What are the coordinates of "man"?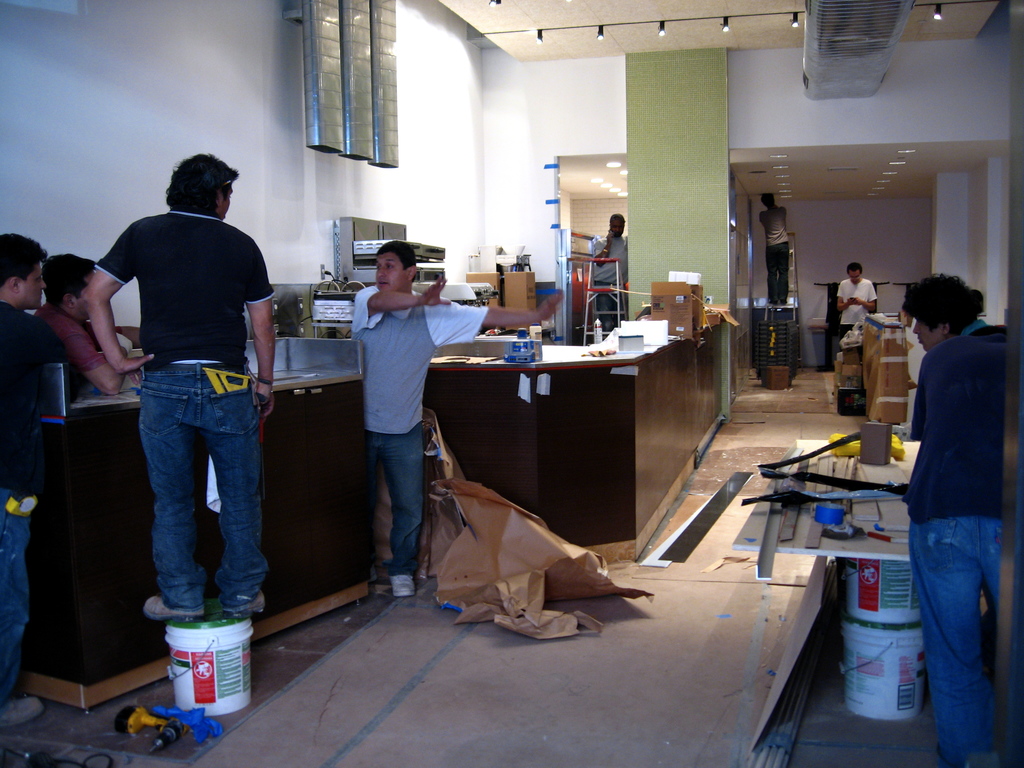
[904,274,1009,767].
